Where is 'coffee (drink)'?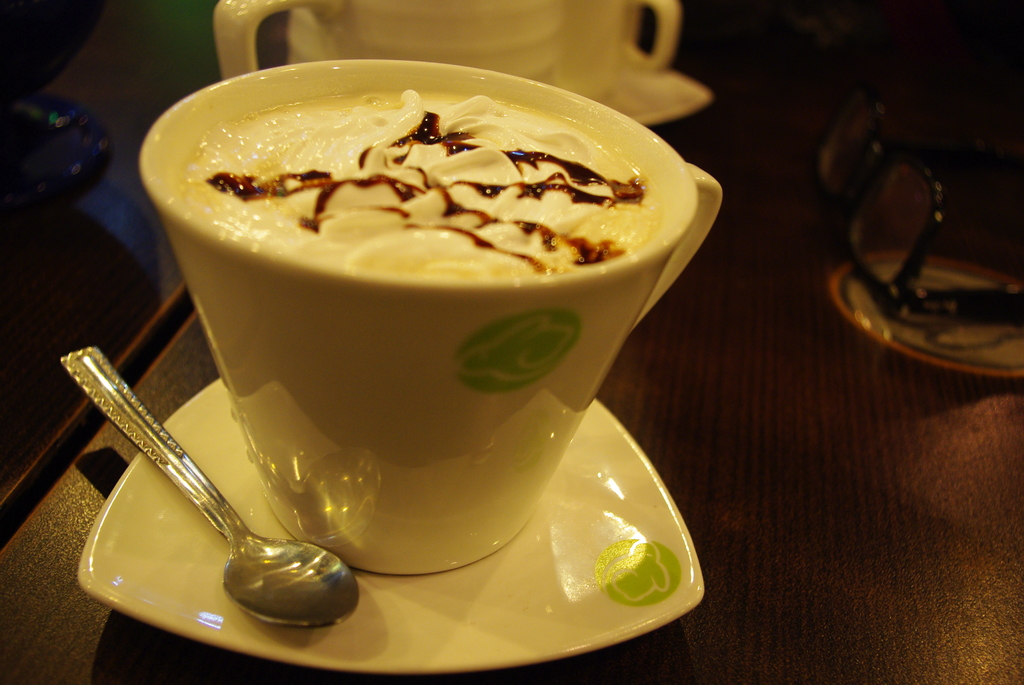
bbox(167, 78, 662, 269).
